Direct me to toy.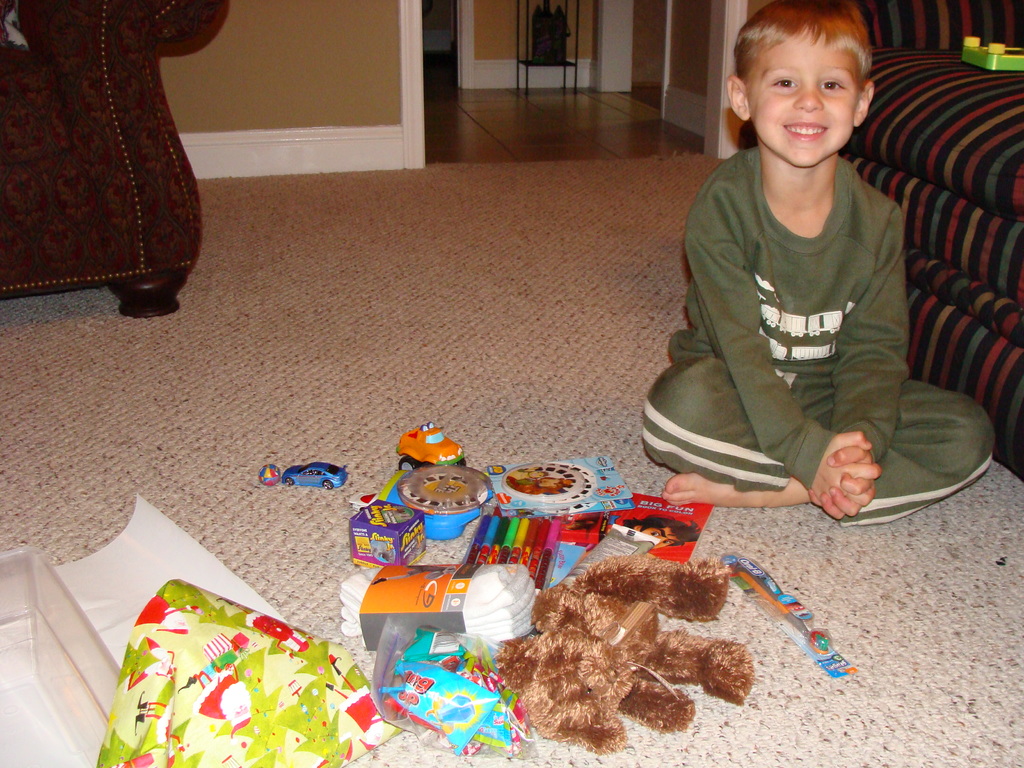
Direction: BBox(951, 26, 1023, 78).
